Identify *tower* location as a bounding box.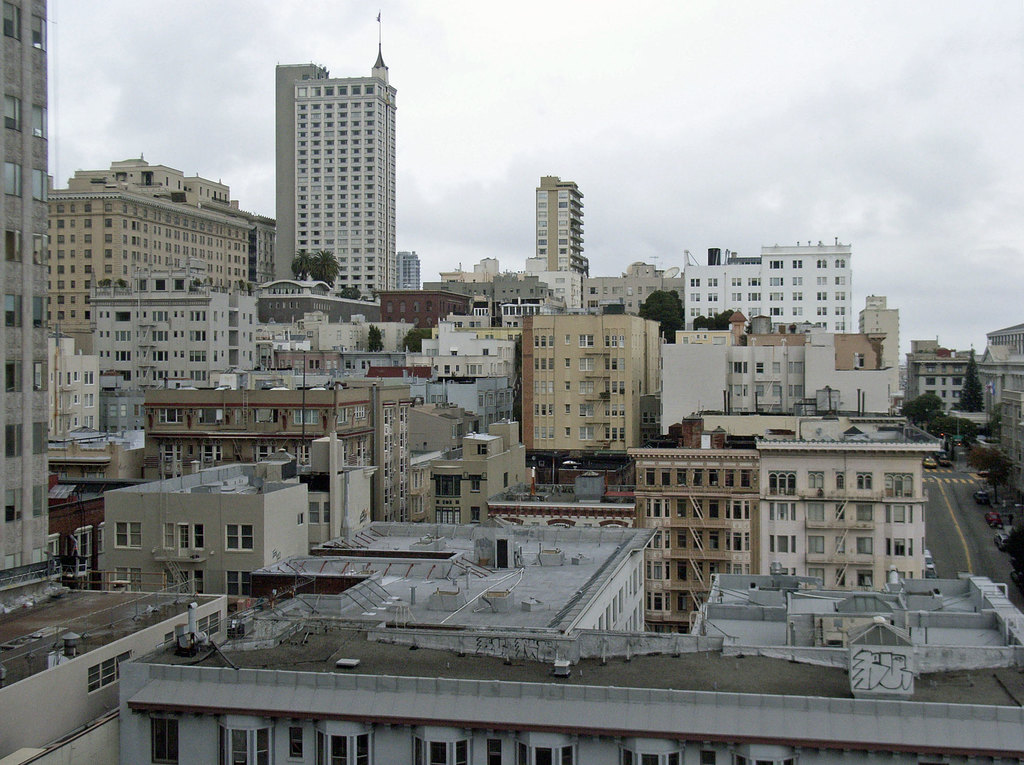
x1=95 y1=270 x2=241 y2=413.
